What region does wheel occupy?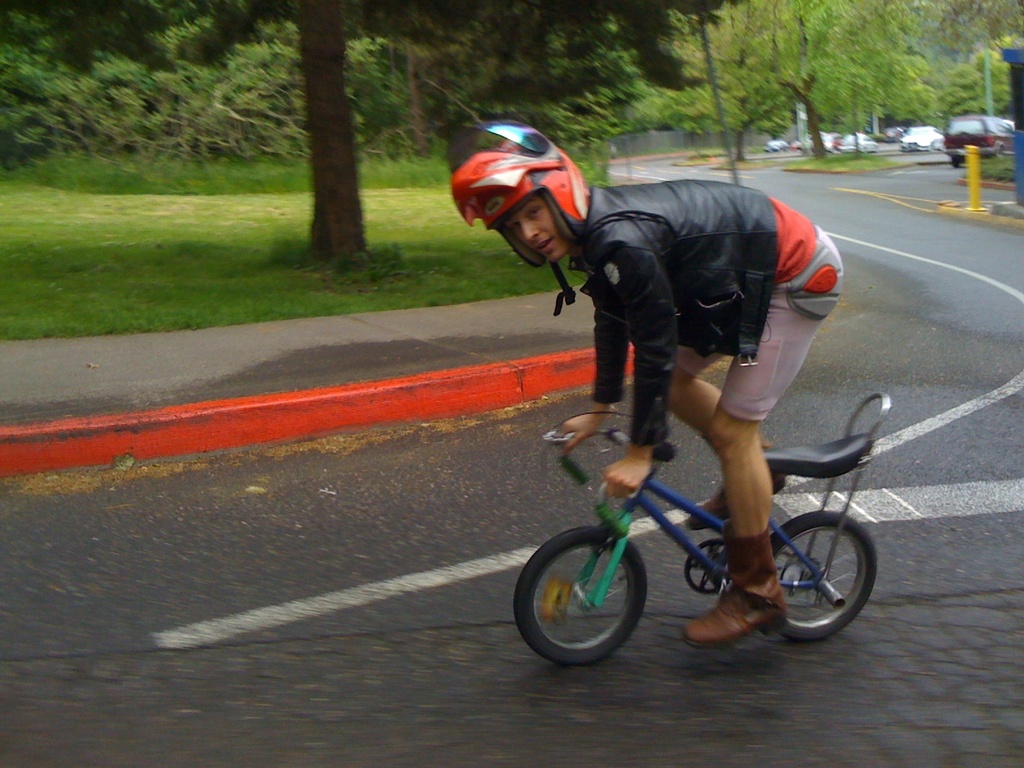
select_region(774, 511, 876, 648).
